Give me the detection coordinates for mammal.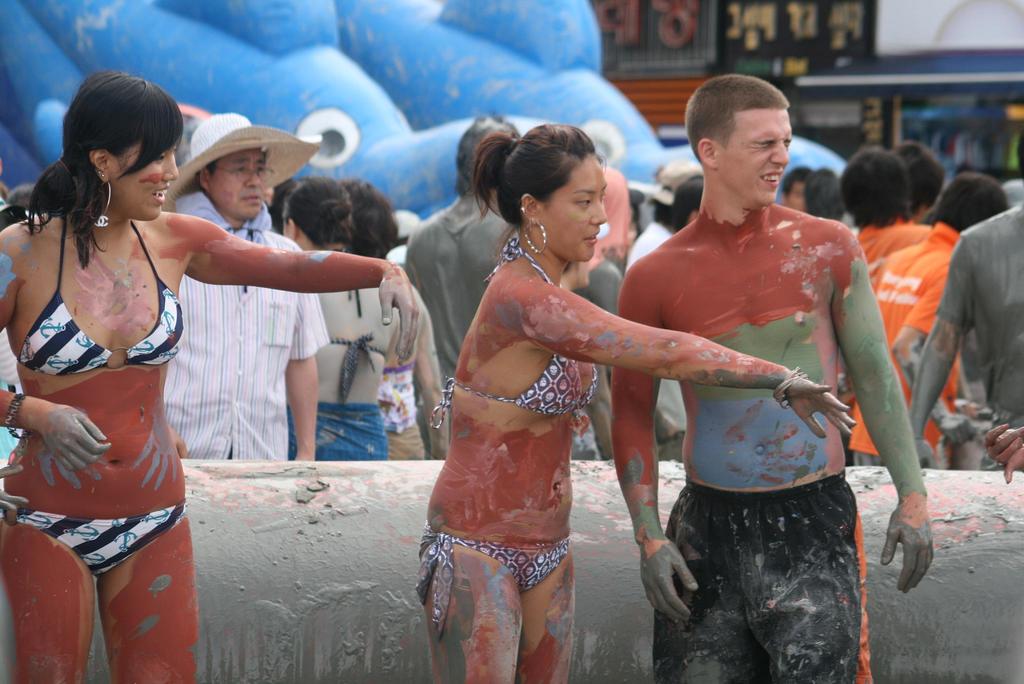
<bbox>0, 104, 240, 645</bbox>.
